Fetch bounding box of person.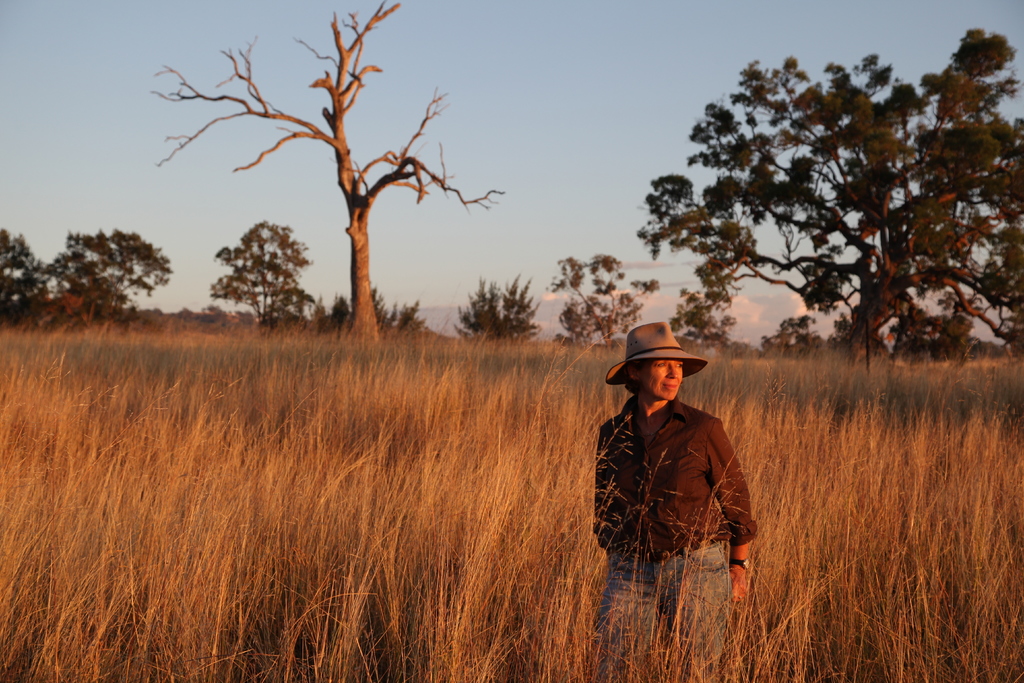
Bbox: bbox(602, 309, 764, 624).
